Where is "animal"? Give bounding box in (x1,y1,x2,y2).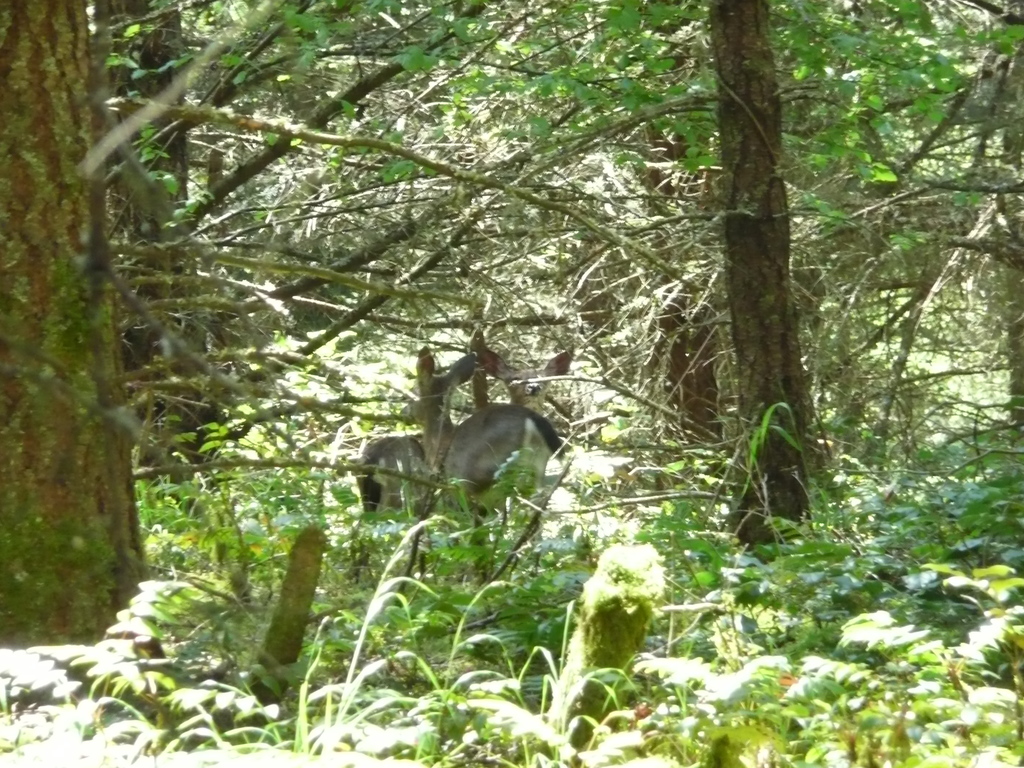
(395,340,575,637).
